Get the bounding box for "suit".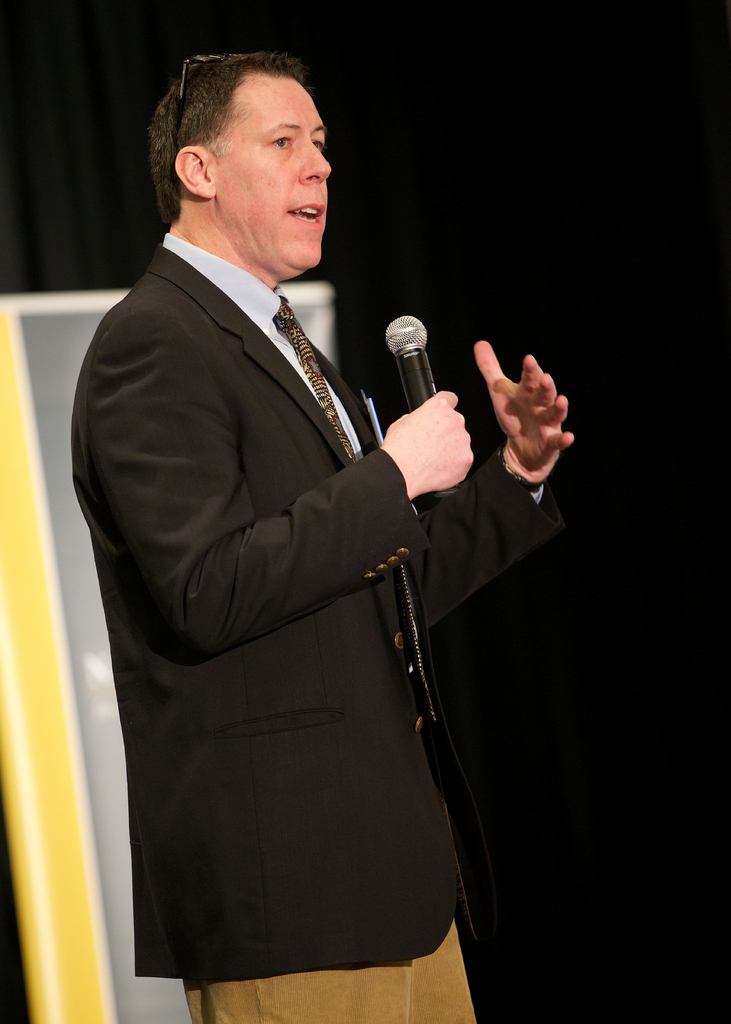
(63,129,502,1020).
